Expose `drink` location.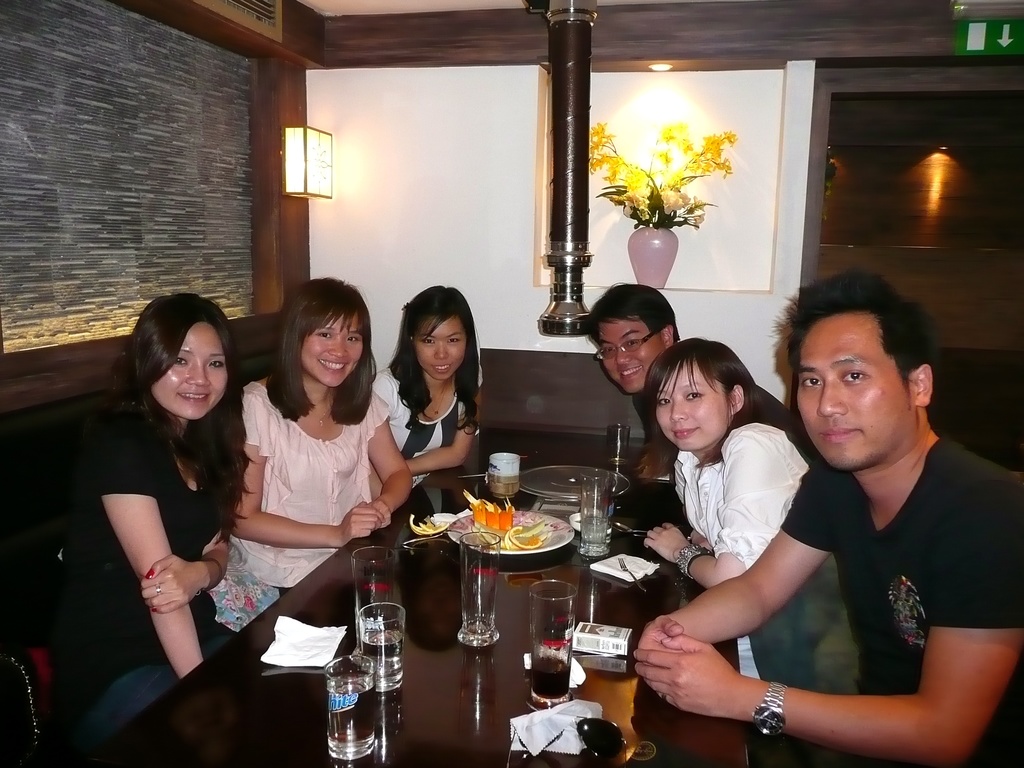
Exposed at (left=357, top=634, right=398, bottom=679).
